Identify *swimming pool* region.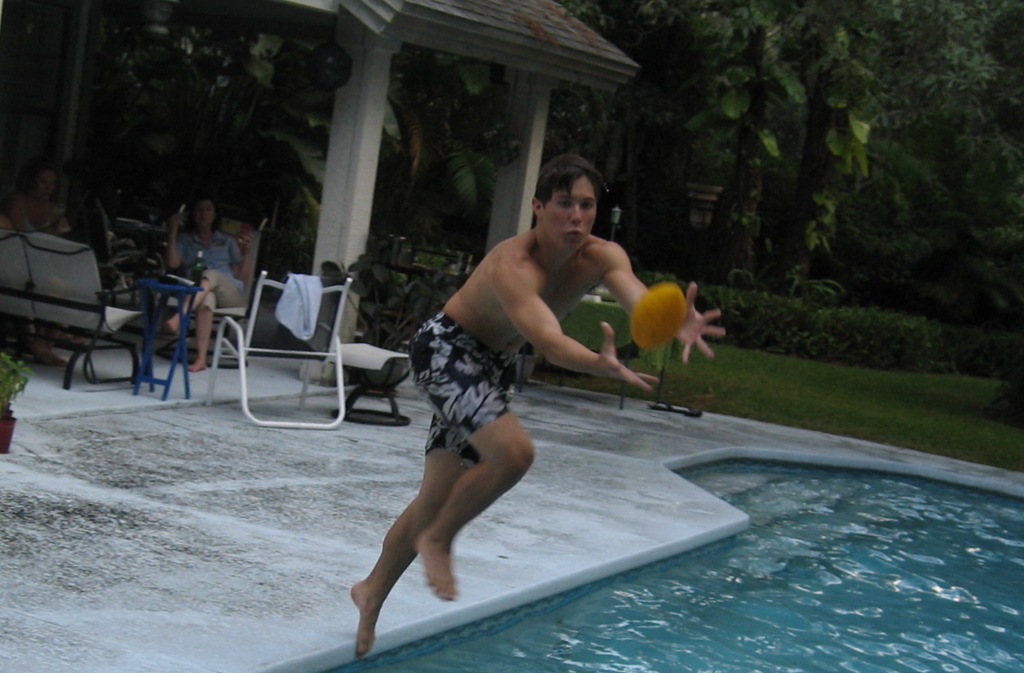
Region: {"x1": 259, "y1": 443, "x2": 1023, "y2": 672}.
